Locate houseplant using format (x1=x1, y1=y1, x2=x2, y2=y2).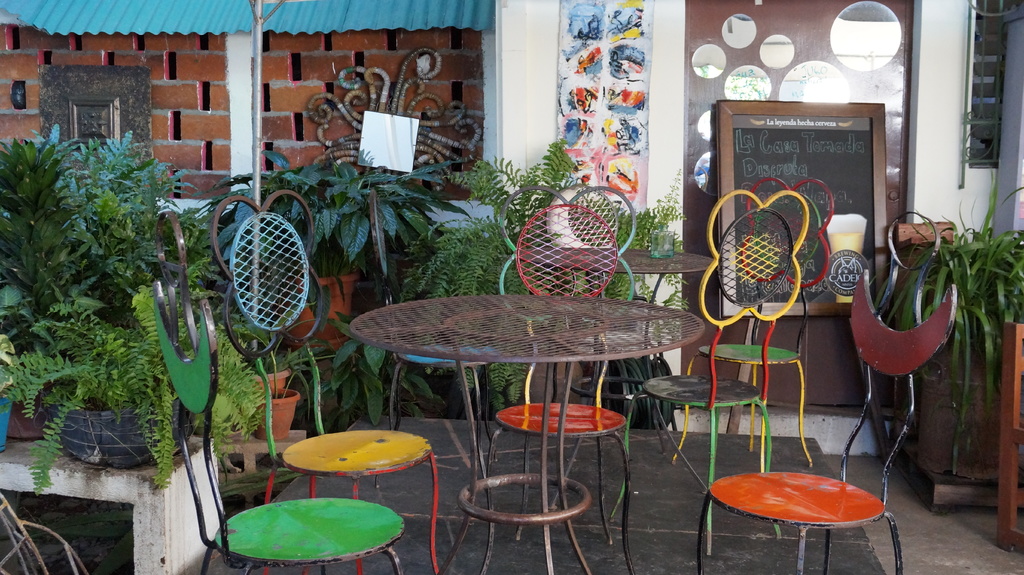
(x1=198, y1=147, x2=474, y2=439).
